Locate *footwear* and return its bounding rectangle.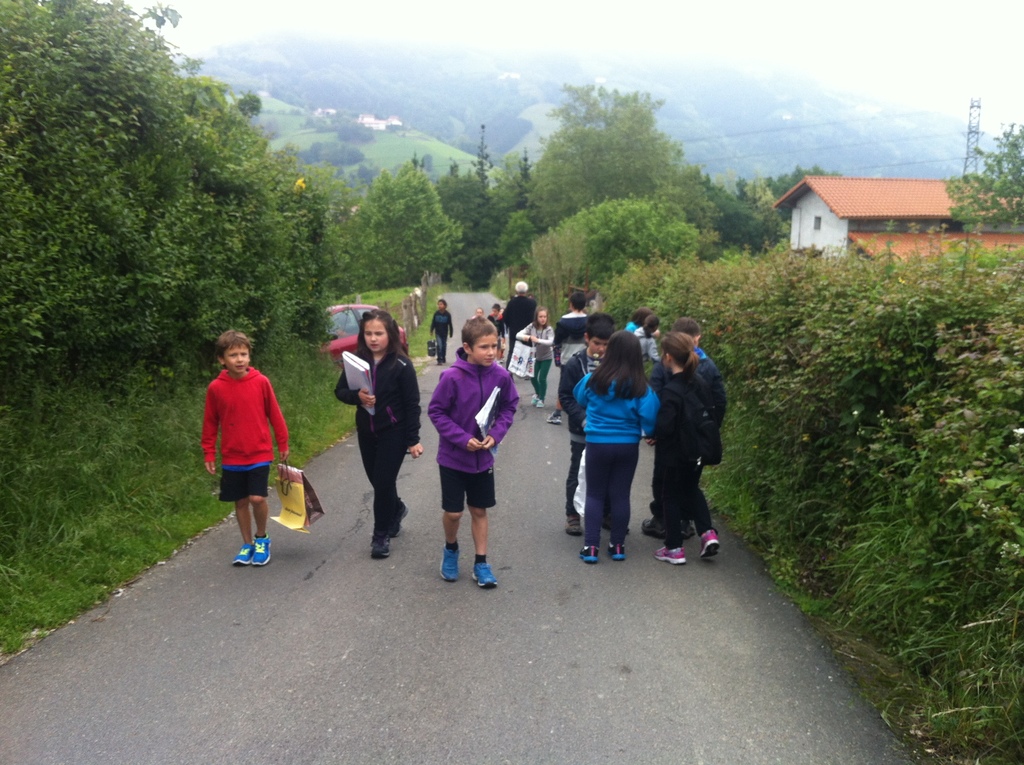
select_region(654, 546, 686, 565).
